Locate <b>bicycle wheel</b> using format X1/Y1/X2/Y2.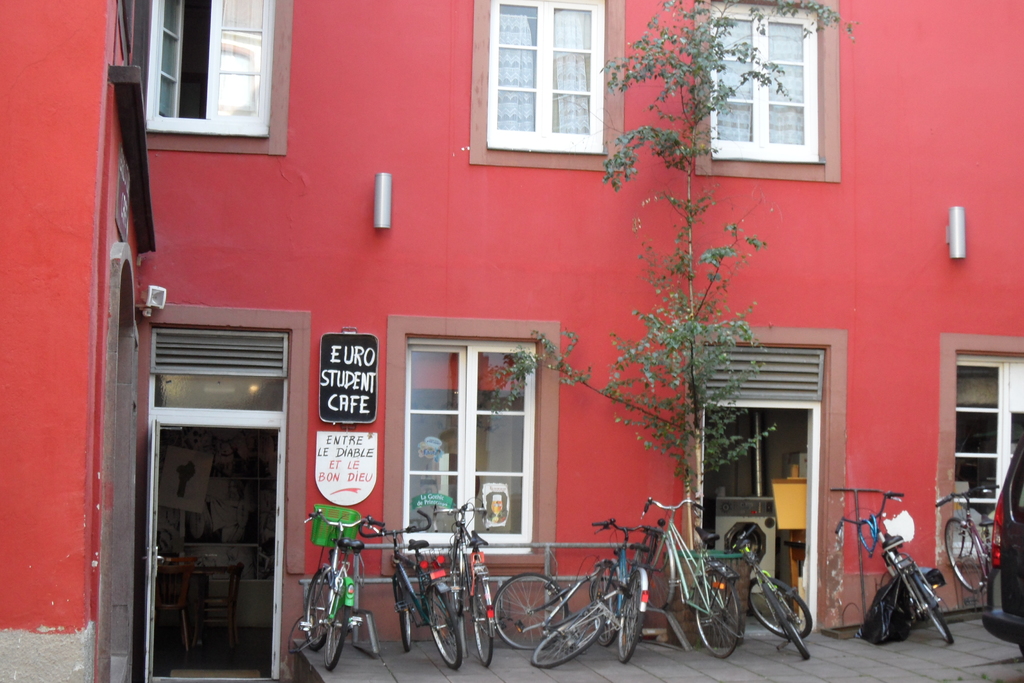
391/573/408/650.
